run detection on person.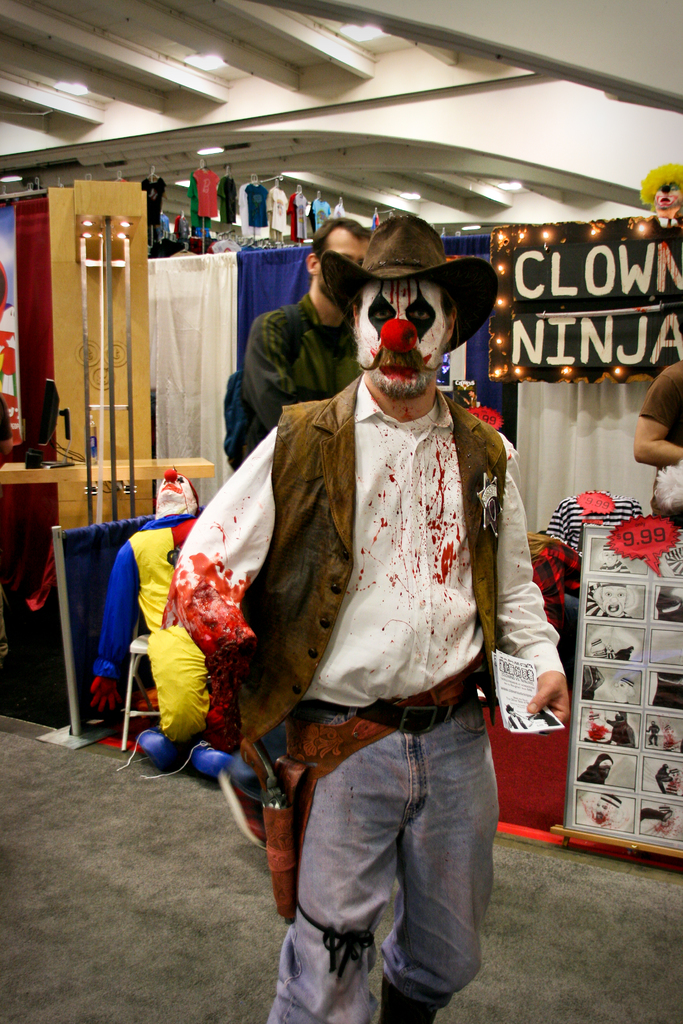
Result: x1=199 y1=188 x2=525 y2=1000.
